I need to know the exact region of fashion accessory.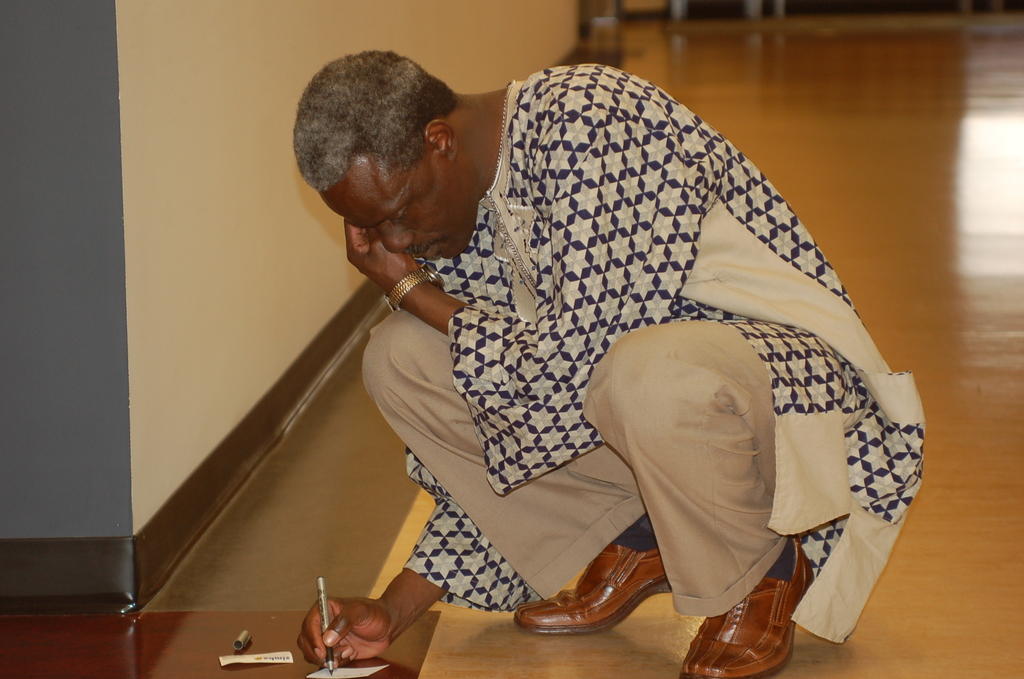
Region: box(514, 538, 673, 636).
